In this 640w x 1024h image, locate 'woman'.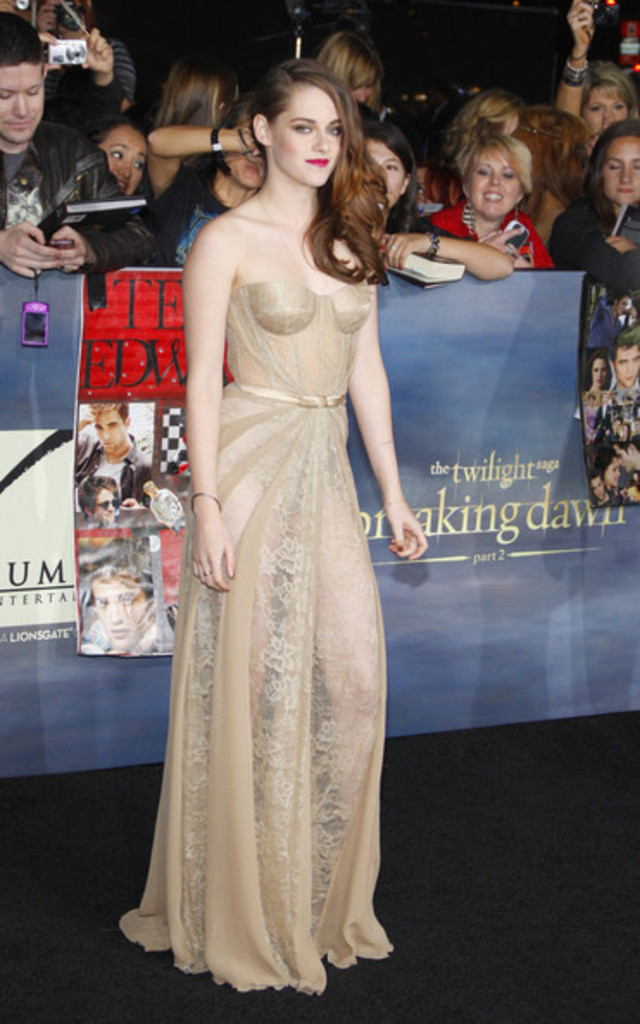
Bounding box: [left=583, top=353, right=611, bottom=391].
